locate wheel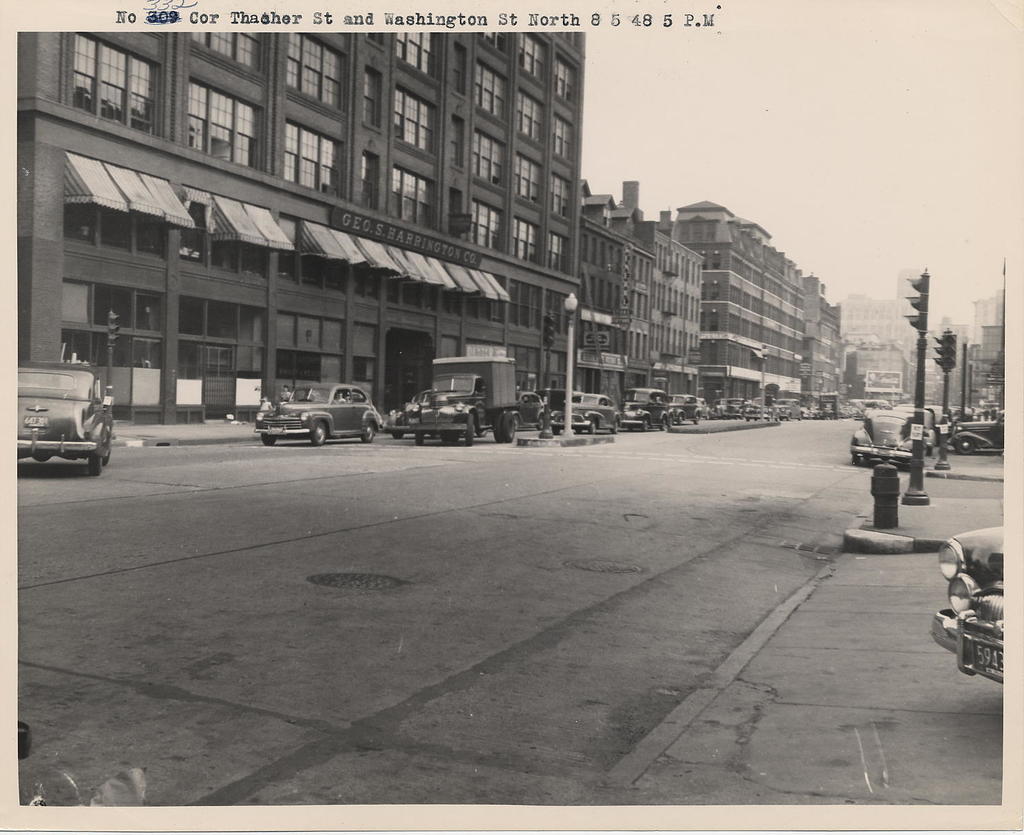
bbox(865, 456, 868, 460)
